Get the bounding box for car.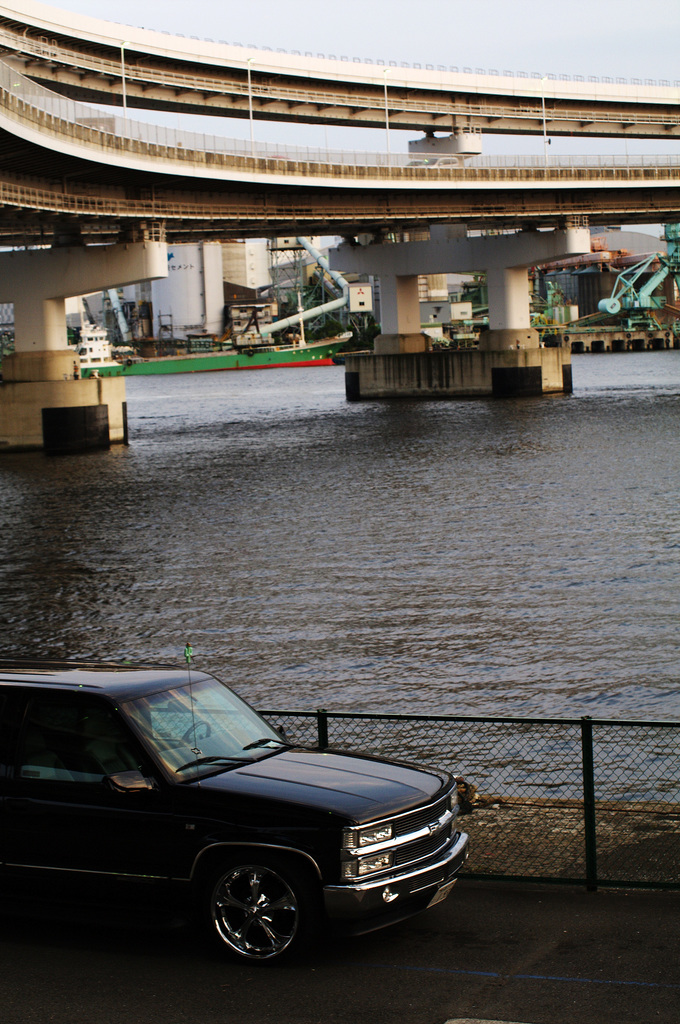
BBox(0, 671, 477, 955).
